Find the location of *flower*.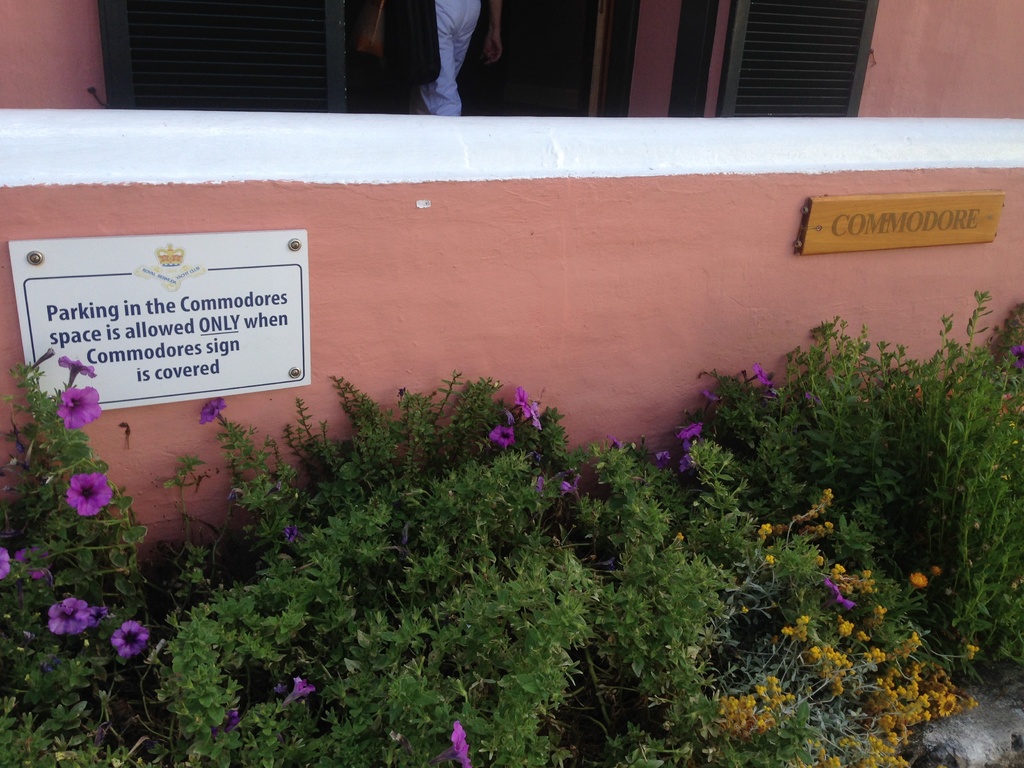
Location: <bbox>67, 474, 115, 516</bbox>.
